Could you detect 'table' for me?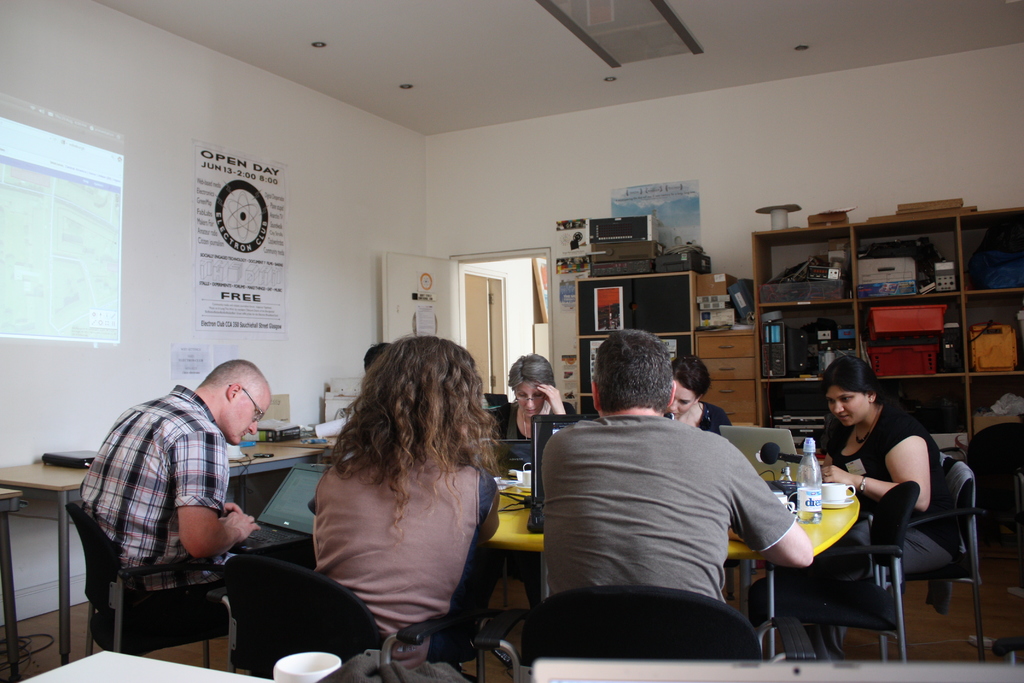
Detection result: crop(0, 445, 326, 670).
